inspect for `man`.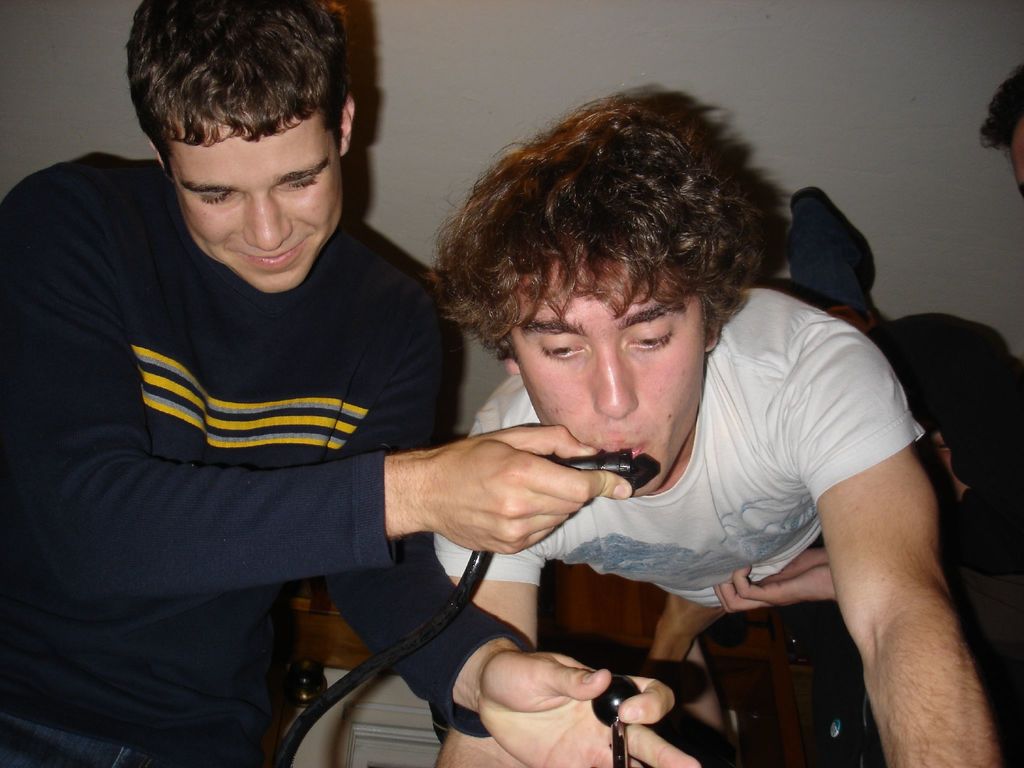
Inspection: (x1=0, y1=0, x2=701, y2=767).
